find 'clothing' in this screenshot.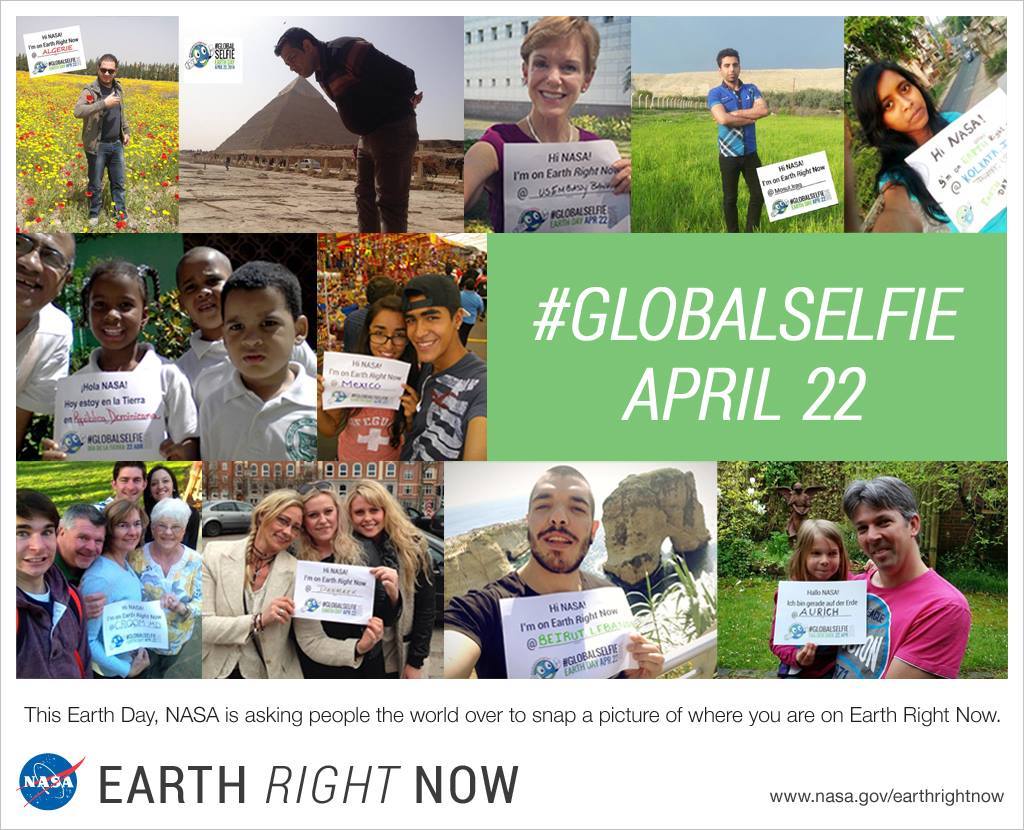
The bounding box for 'clothing' is bbox=(462, 109, 595, 227).
